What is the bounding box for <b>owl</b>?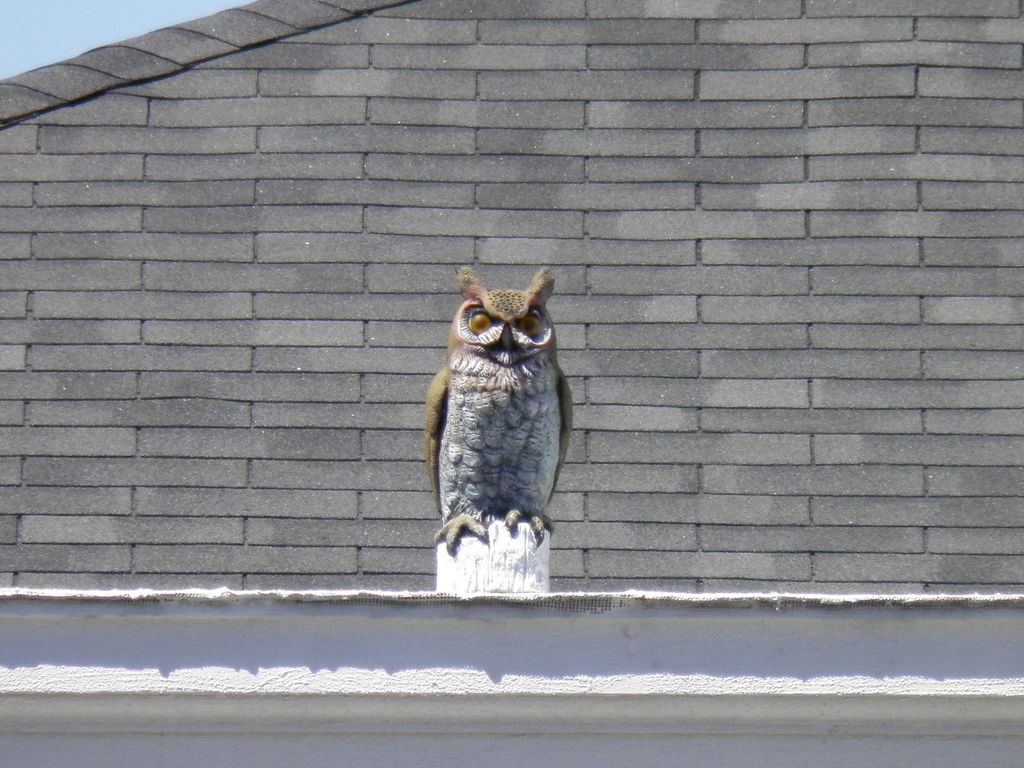
{"left": 426, "top": 273, "right": 579, "bottom": 560}.
